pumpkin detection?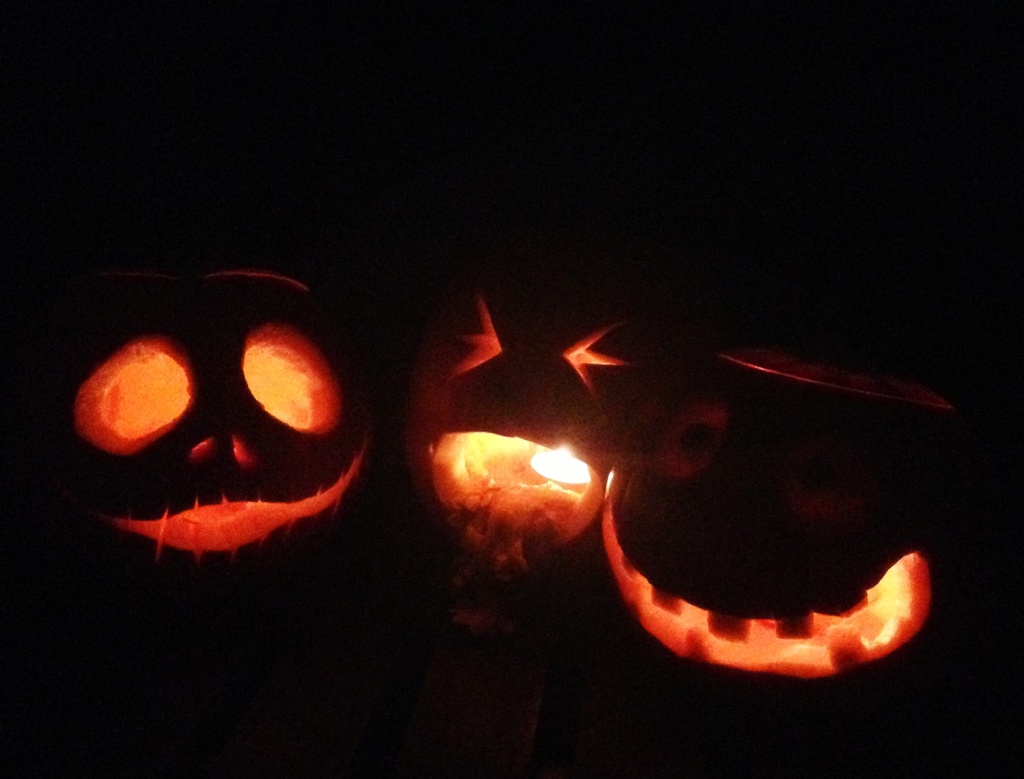
<box>392,257,751,610</box>
